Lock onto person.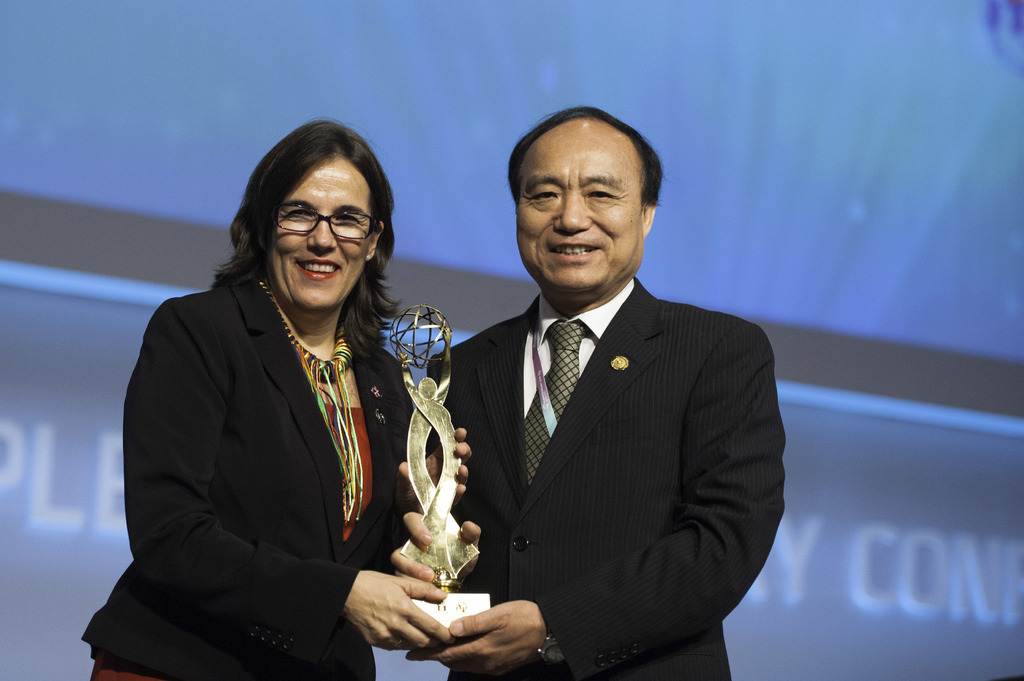
Locked: select_region(79, 116, 472, 680).
